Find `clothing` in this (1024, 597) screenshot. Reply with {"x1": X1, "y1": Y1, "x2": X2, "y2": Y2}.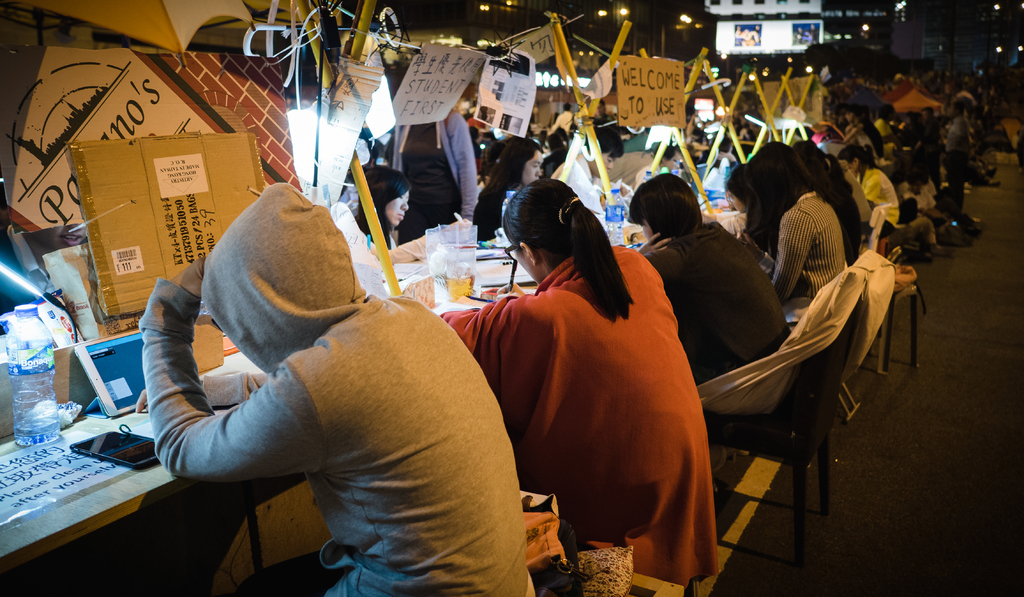
{"x1": 637, "y1": 215, "x2": 793, "y2": 382}.
